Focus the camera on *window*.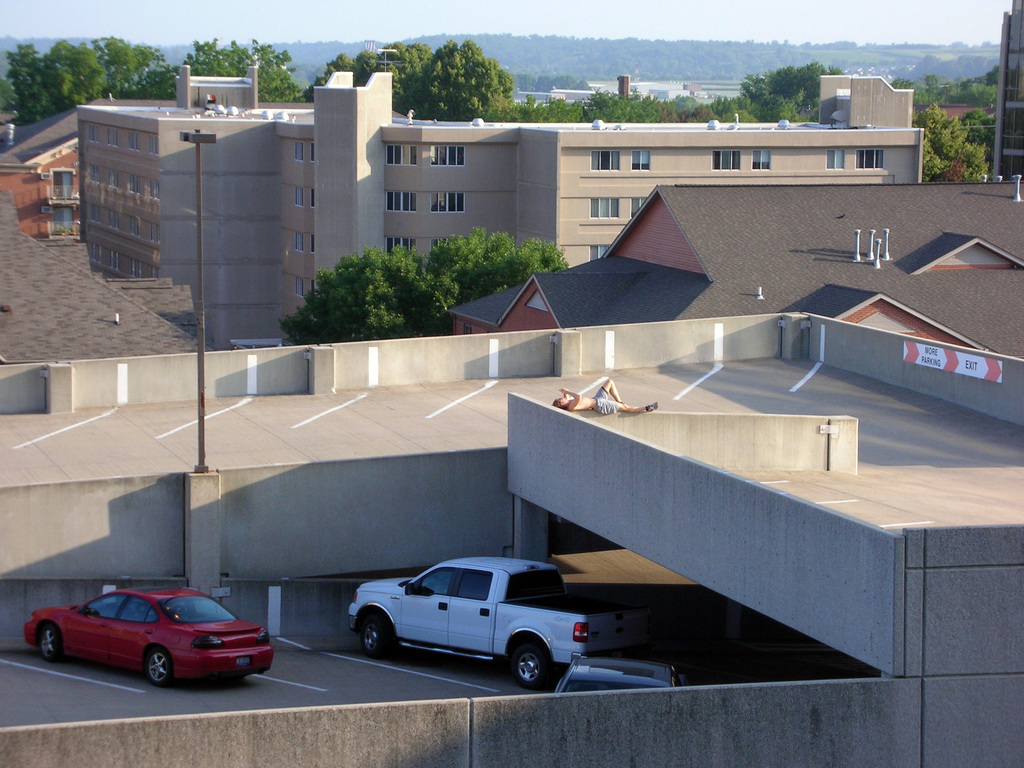
Focus region: left=107, top=249, right=122, bottom=274.
